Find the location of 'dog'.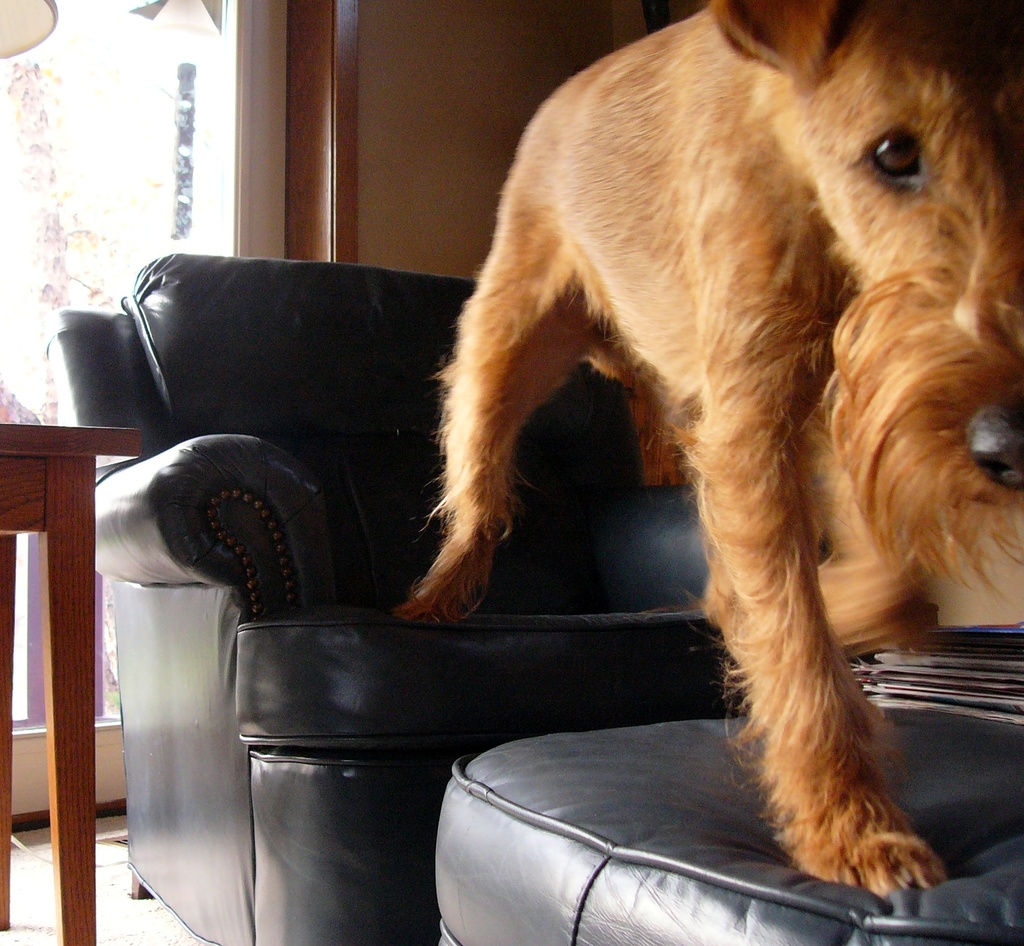
Location: x1=392 y1=3 x2=1023 y2=898.
